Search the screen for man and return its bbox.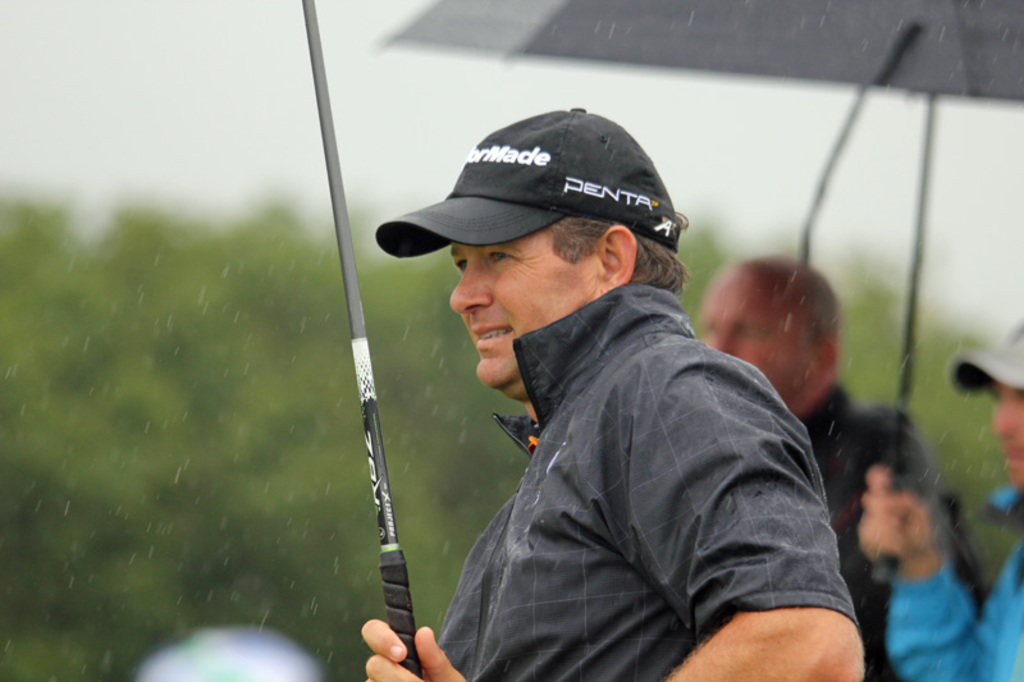
Found: select_region(858, 319, 1023, 679).
